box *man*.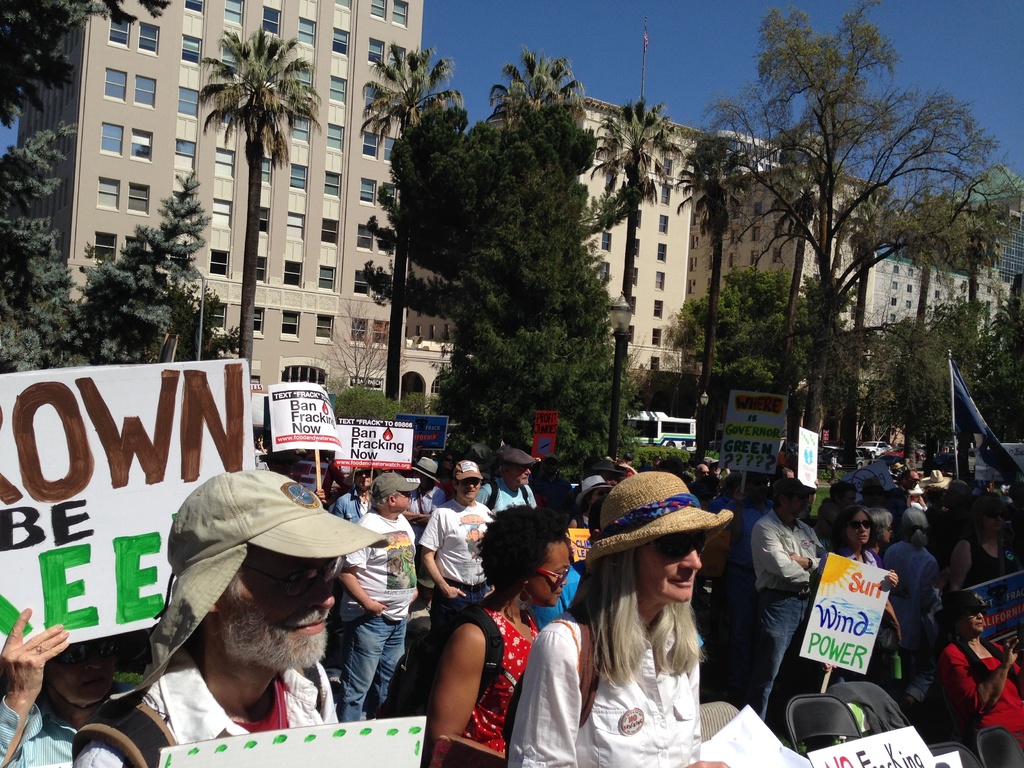
bbox(692, 463, 712, 483).
